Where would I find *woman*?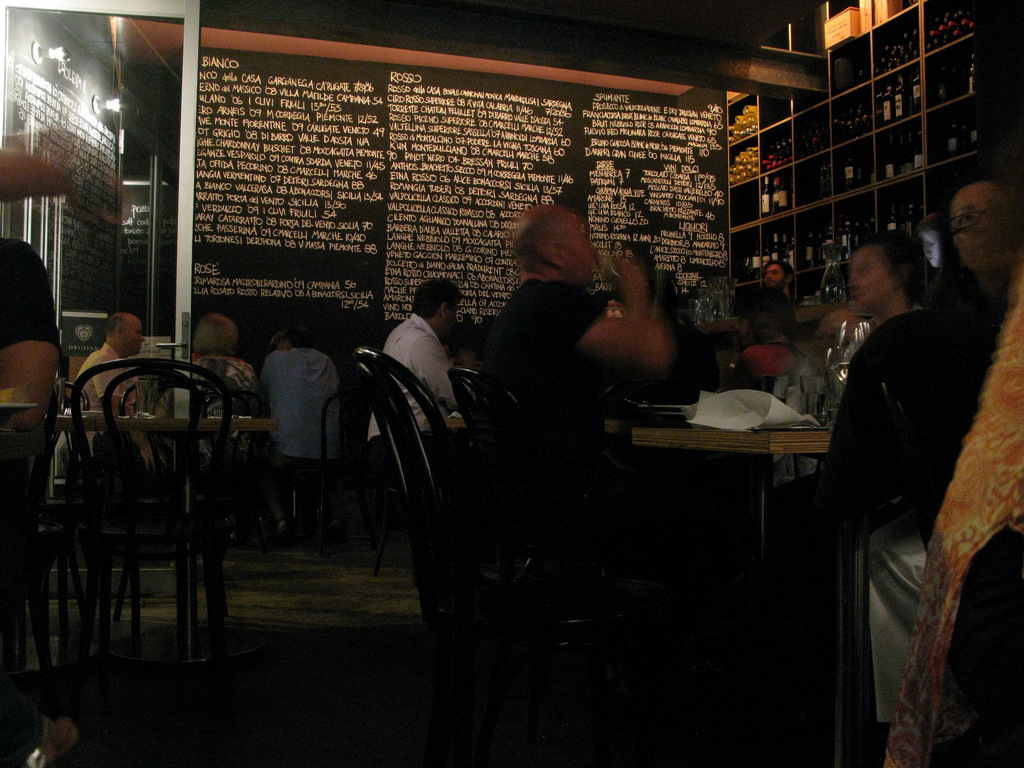
At [x1=194, y1=319, x2=269, y2=488].
